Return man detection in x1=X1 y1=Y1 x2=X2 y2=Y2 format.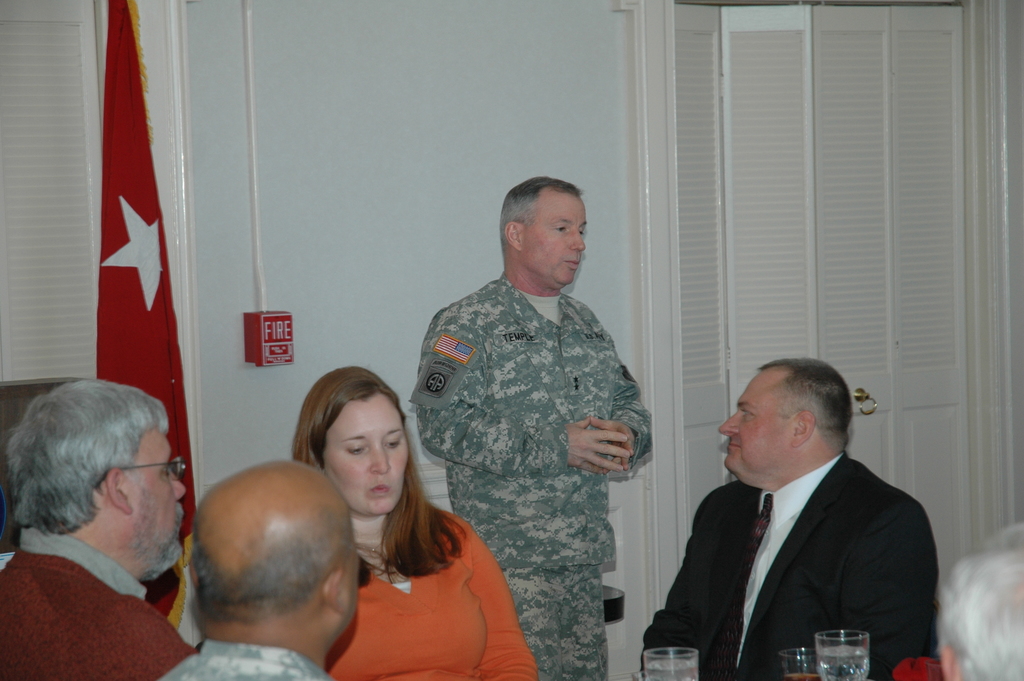
x1=0 y1=374 x2=195 y2=680.
